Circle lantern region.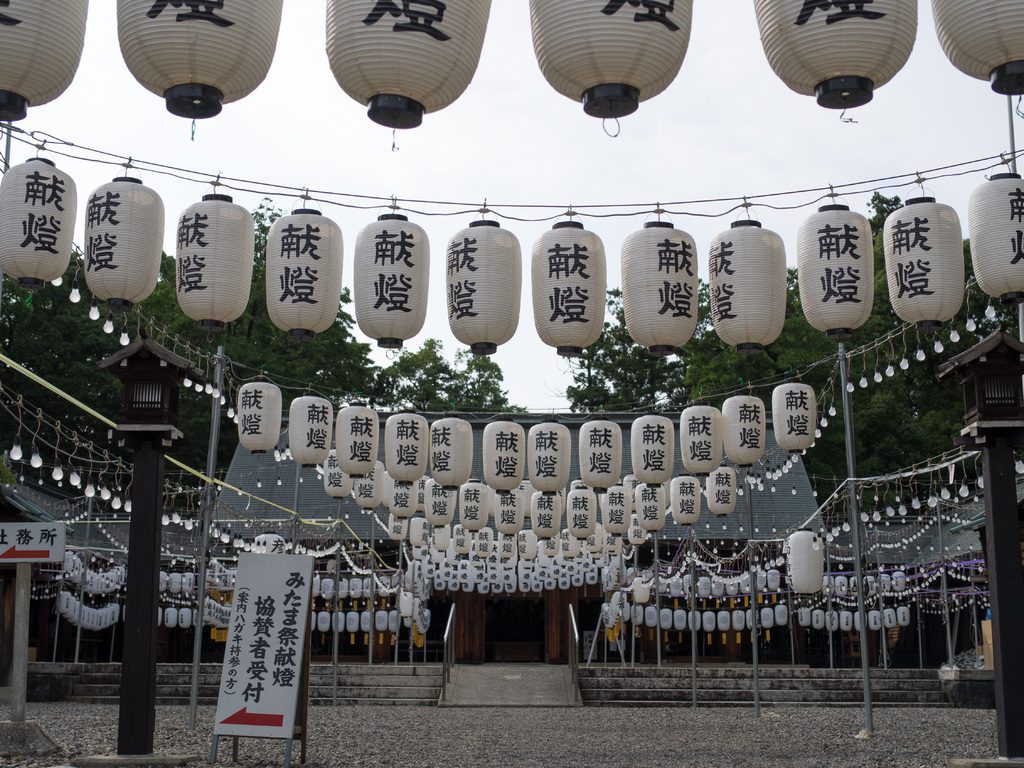
Region: BBox(788, 531, 823, 595).
